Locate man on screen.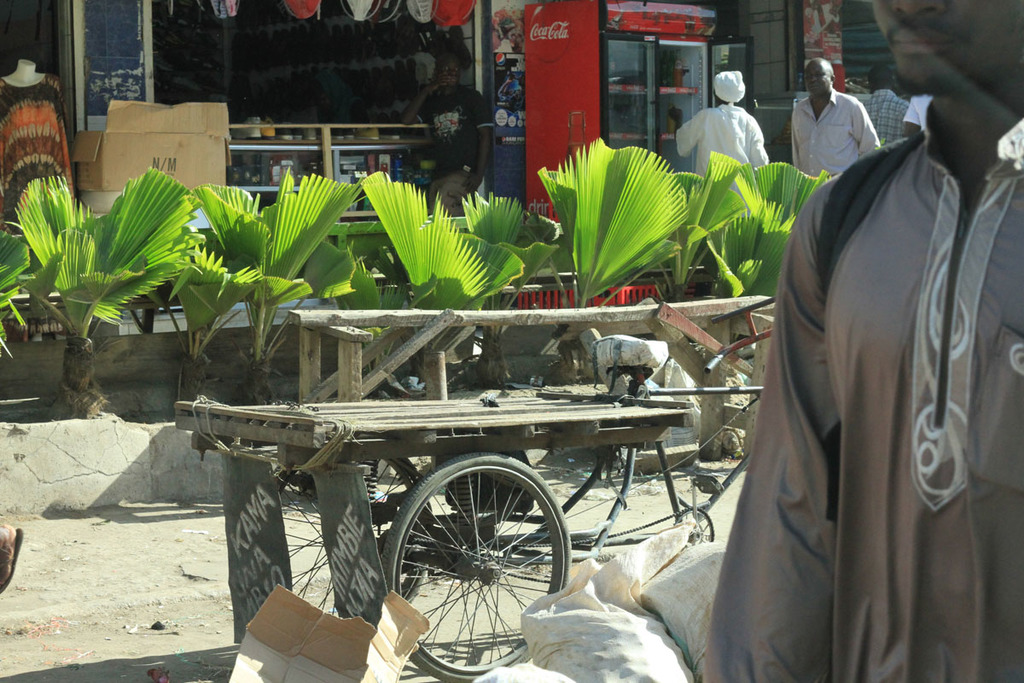
On screen at 667,67,771,184.
